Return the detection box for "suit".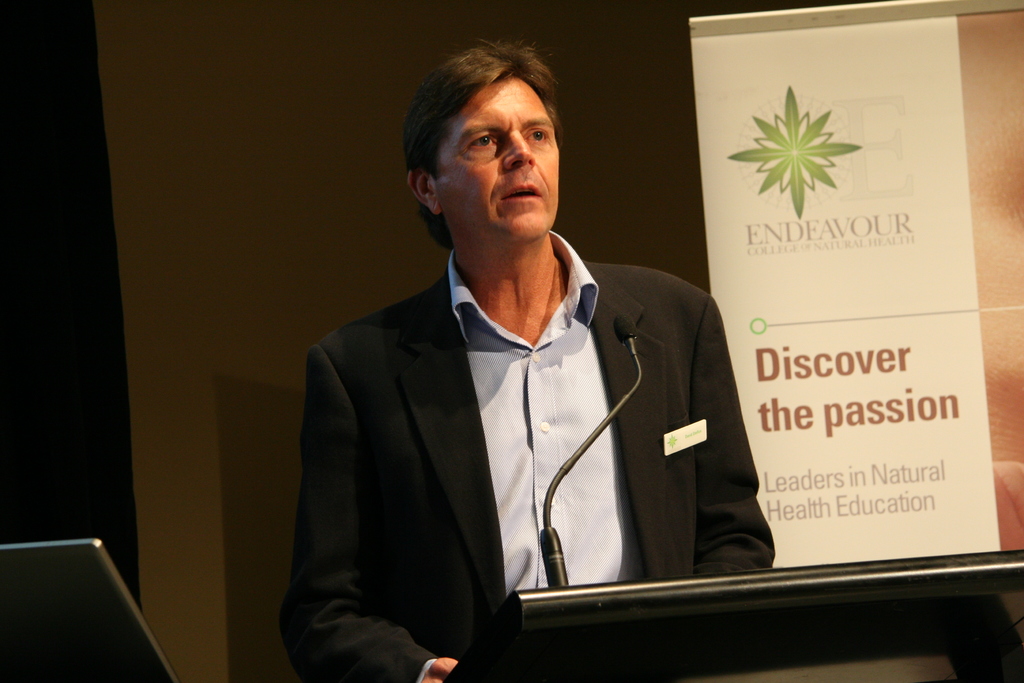
rect(278, 256, 778, 682).
